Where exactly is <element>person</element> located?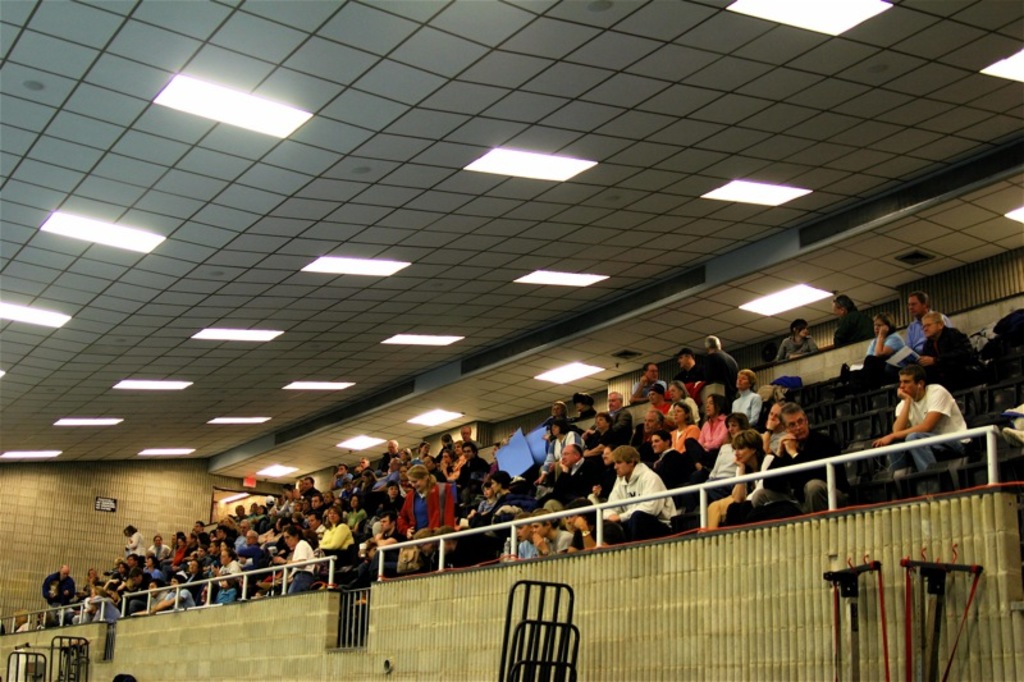
Its bounding box is (869, 361, 972, 477).
